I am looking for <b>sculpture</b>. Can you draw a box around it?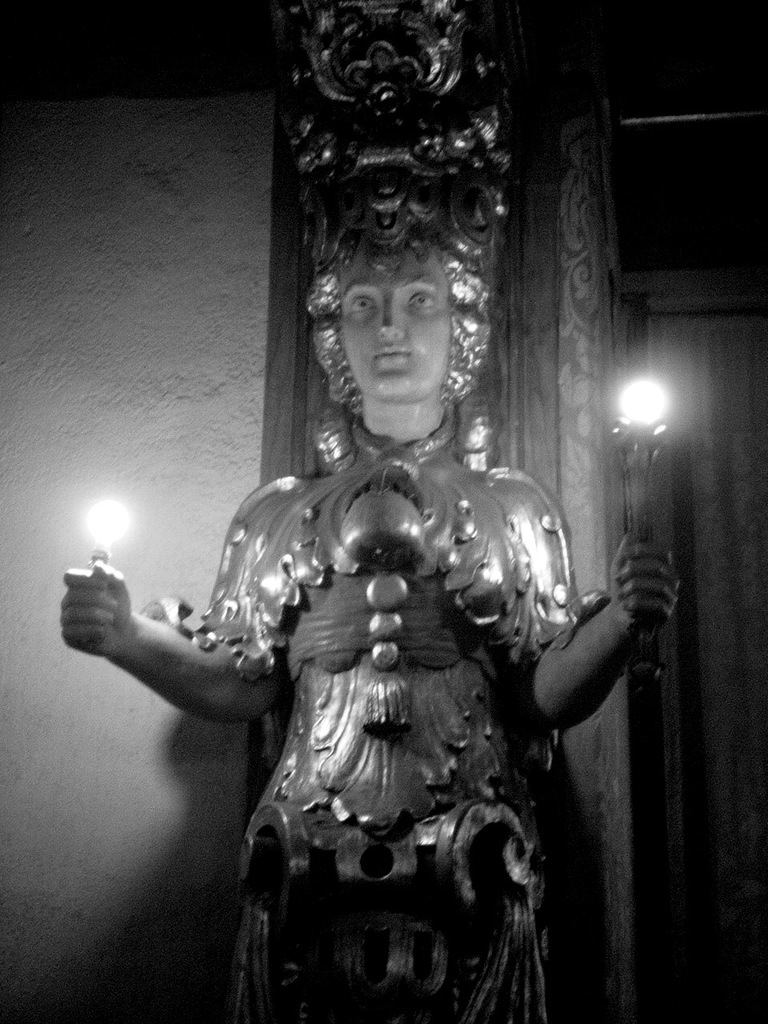
Sure, the bounding box is l=110, t=127, r=644, b=999.
